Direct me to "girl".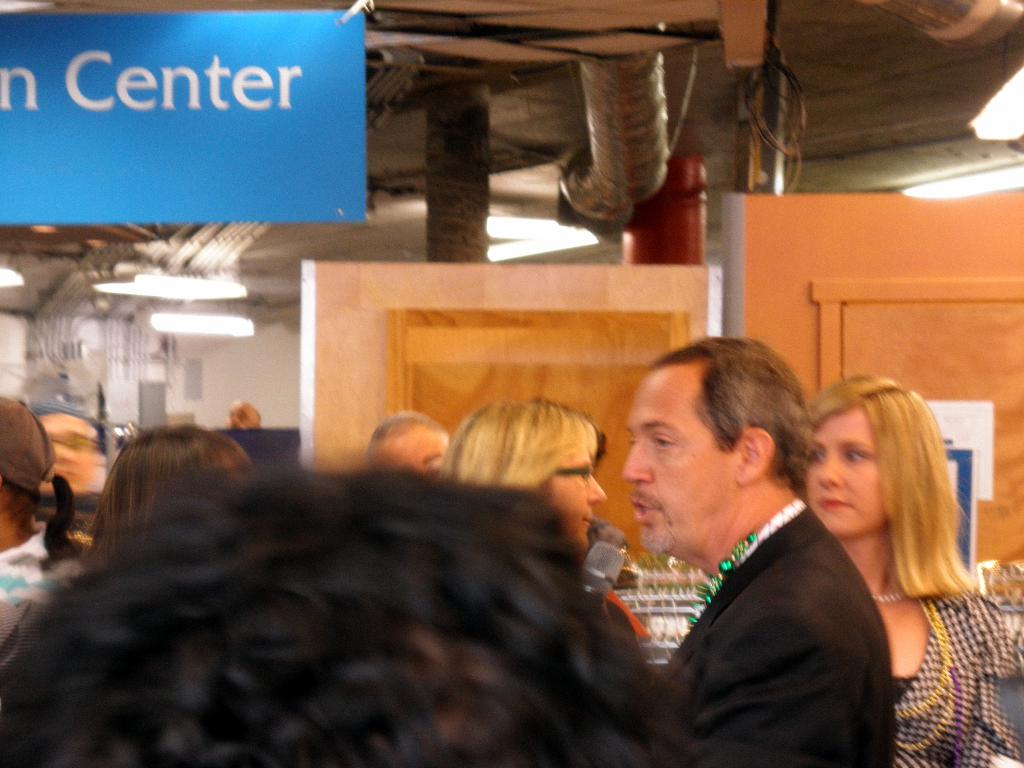
Direction: 0/392/85/602.
